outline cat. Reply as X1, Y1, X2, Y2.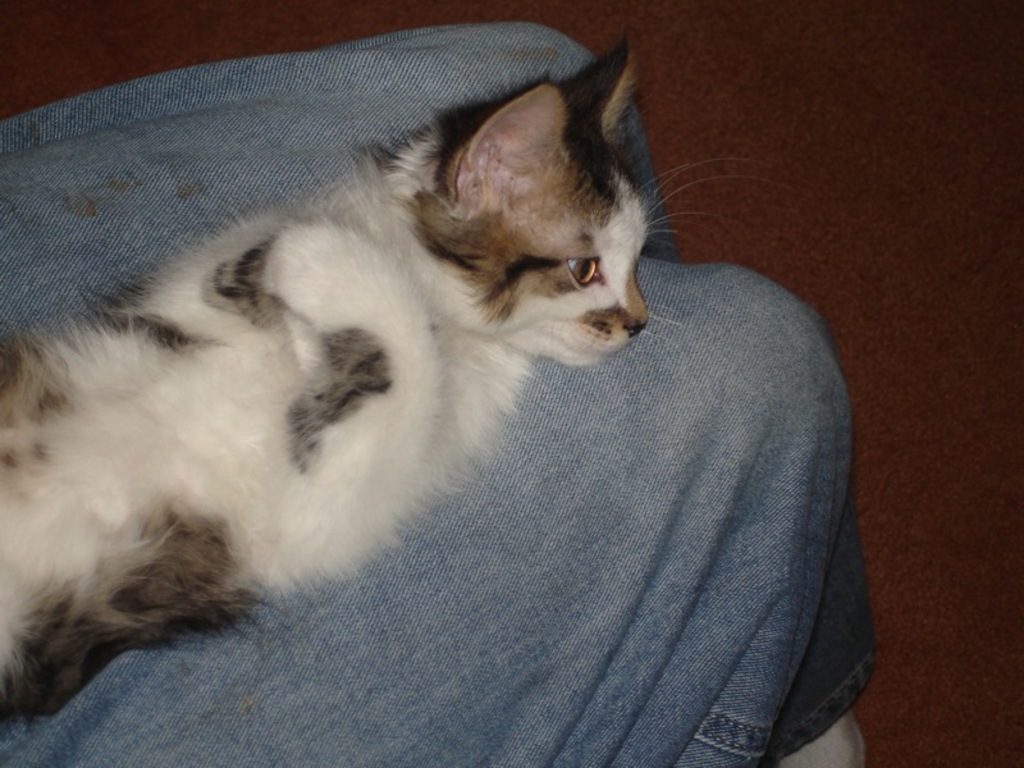
0, 26, 758, 732.
